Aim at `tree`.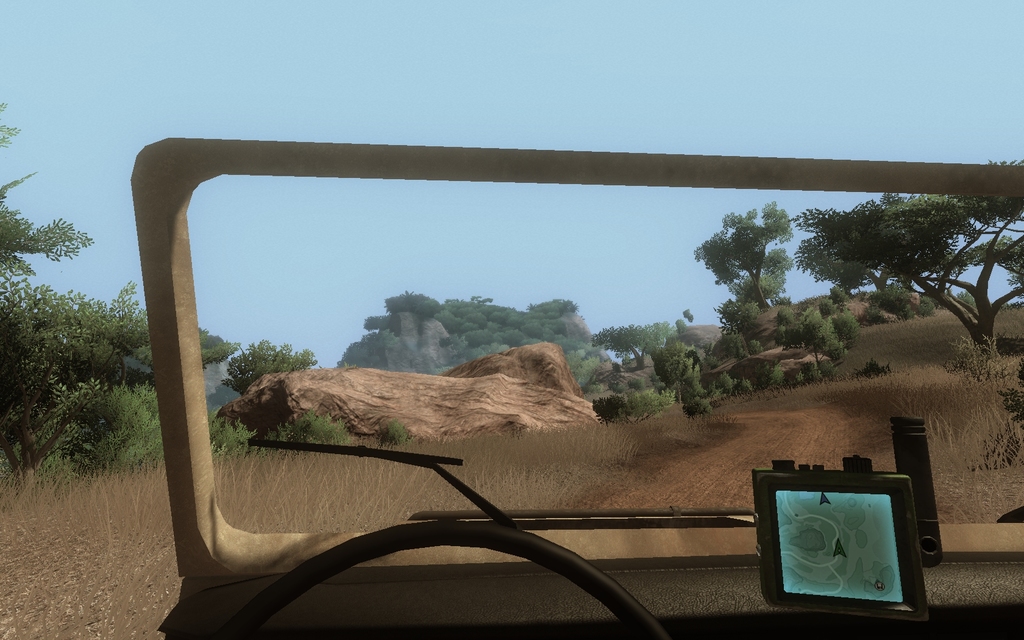
Aimed at 230/335/323/389.
